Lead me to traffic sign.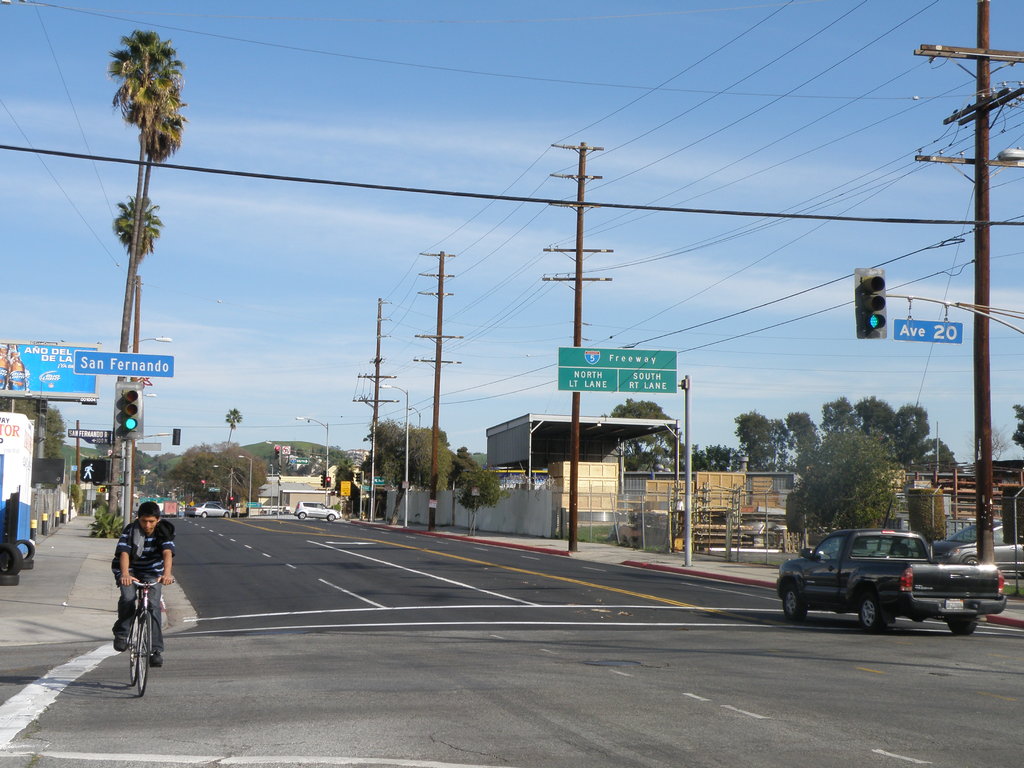
Lead to [852, 262, 887, 336].
